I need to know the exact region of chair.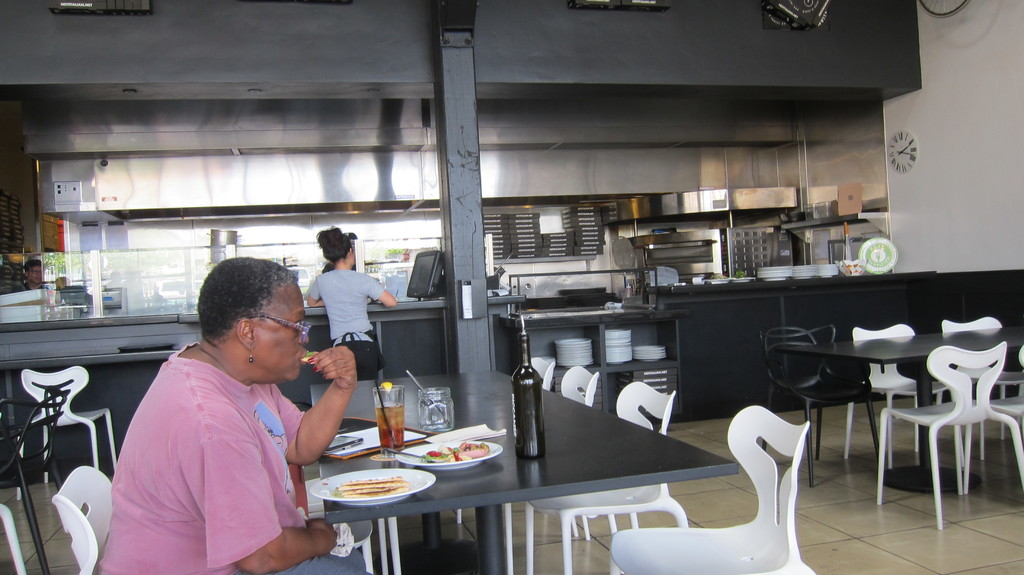
Region: box=[841, 323, 954, 466].
